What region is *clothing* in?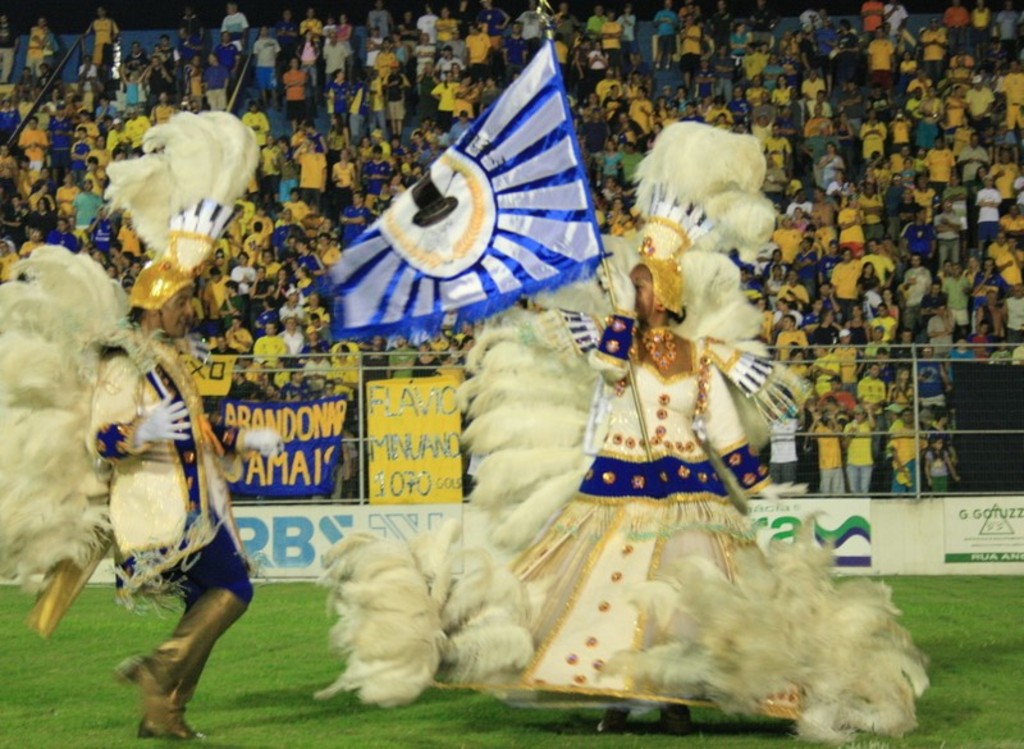
(x1=918, y1=97, x2=934, y2=149).
